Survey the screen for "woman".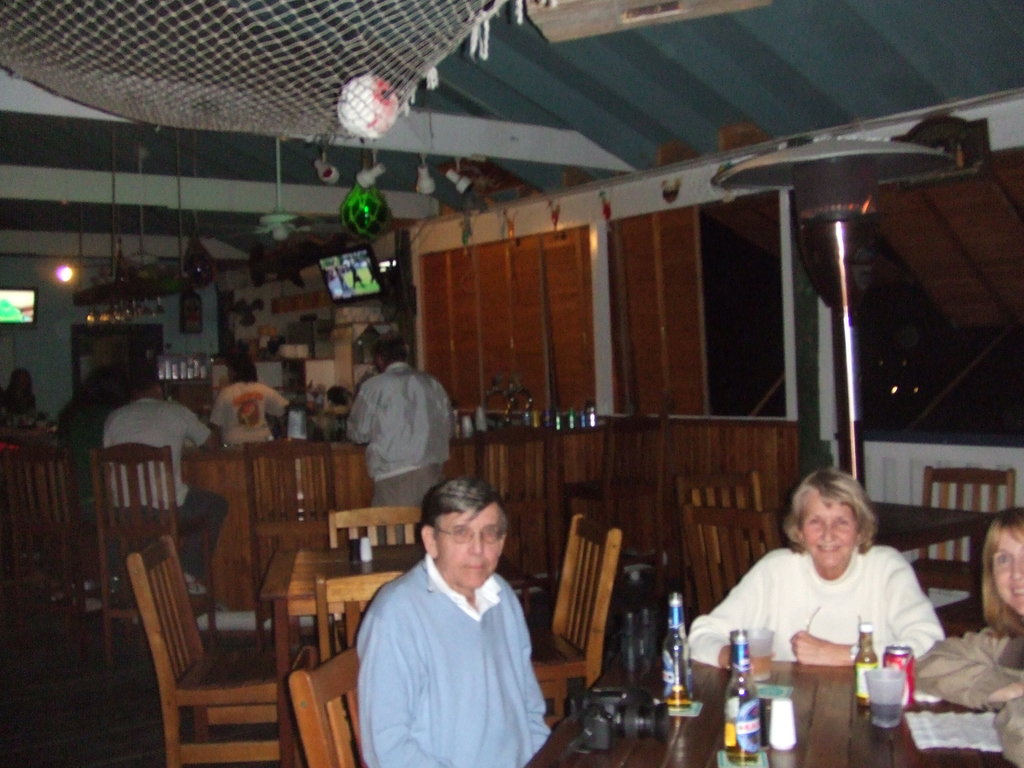
Survey found: 907:500:1023:767.
